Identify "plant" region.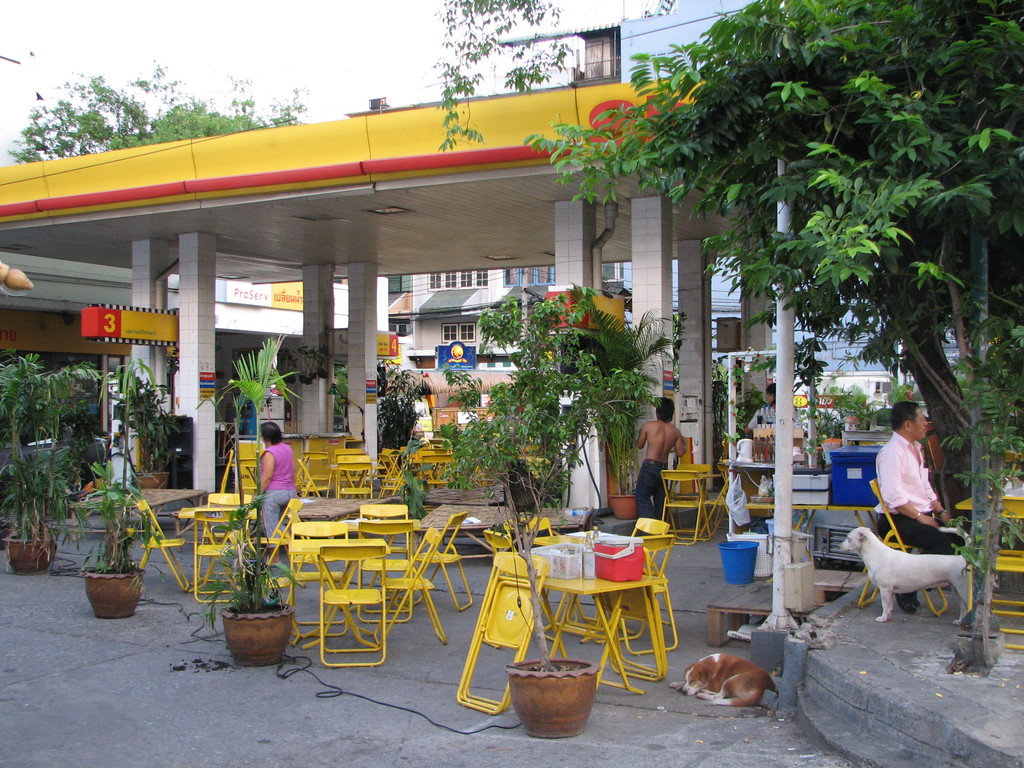
Region: locate(67, 456, 175, 577).
